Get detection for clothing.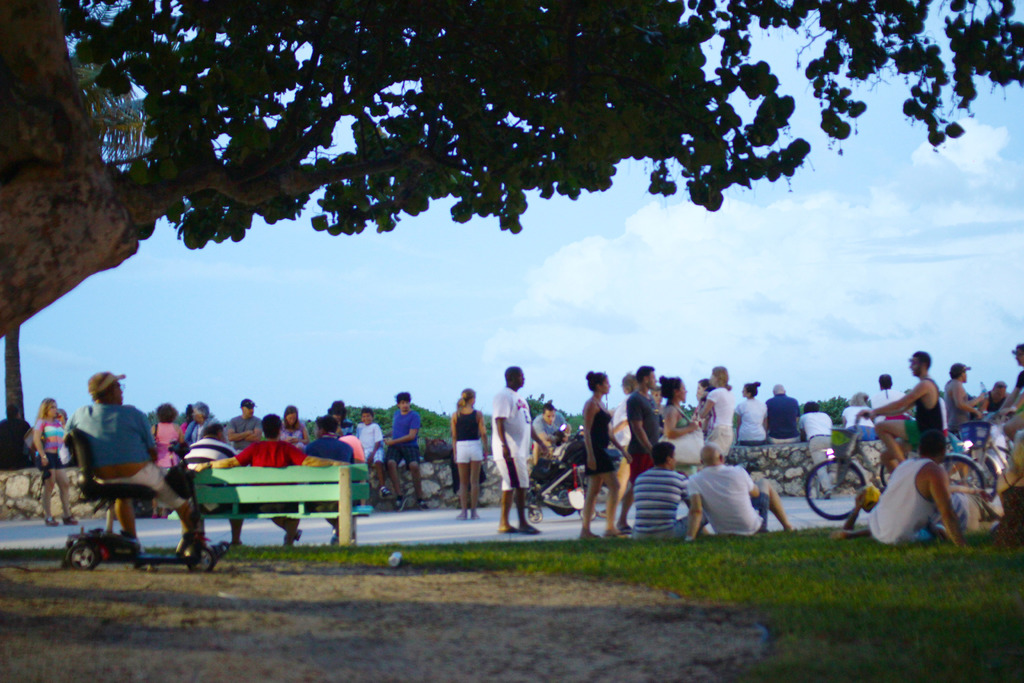
Detection: x1=58, y1=391, x2=200, y2=509.
